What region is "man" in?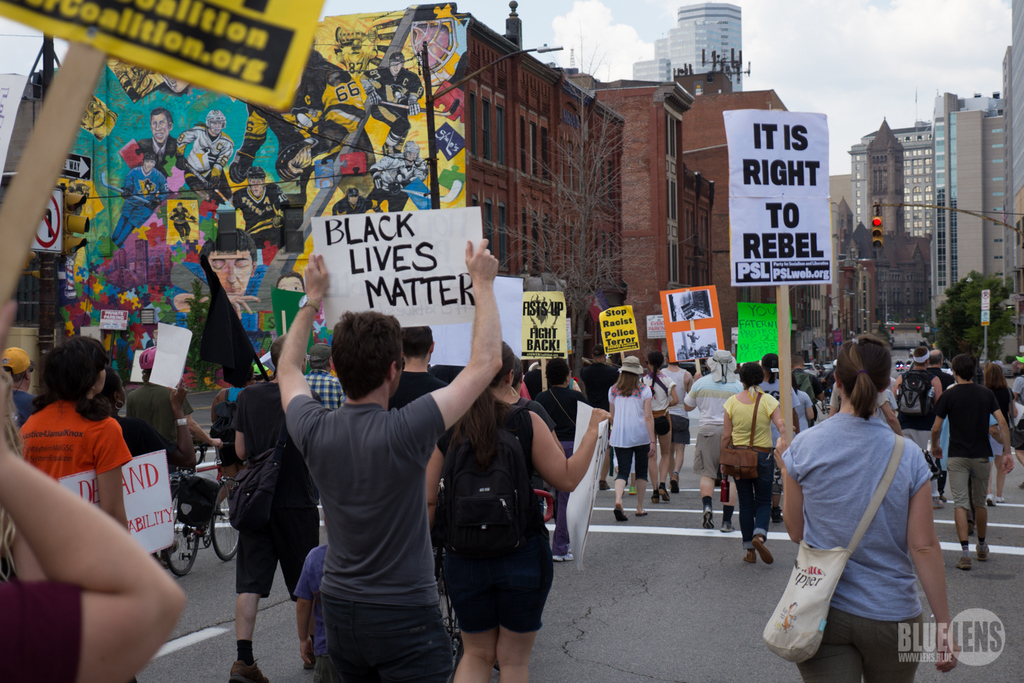
<bbox>302, 339, 346, 413</bbox>.
